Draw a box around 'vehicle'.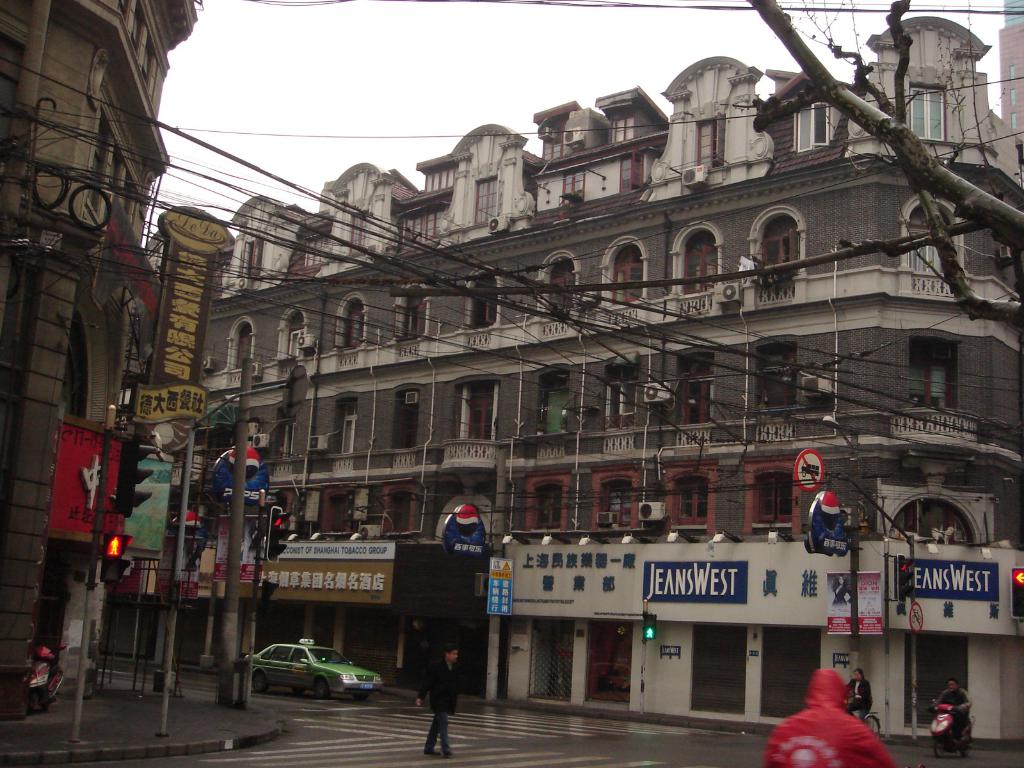
bbox=[244, 637, 391, 706].
